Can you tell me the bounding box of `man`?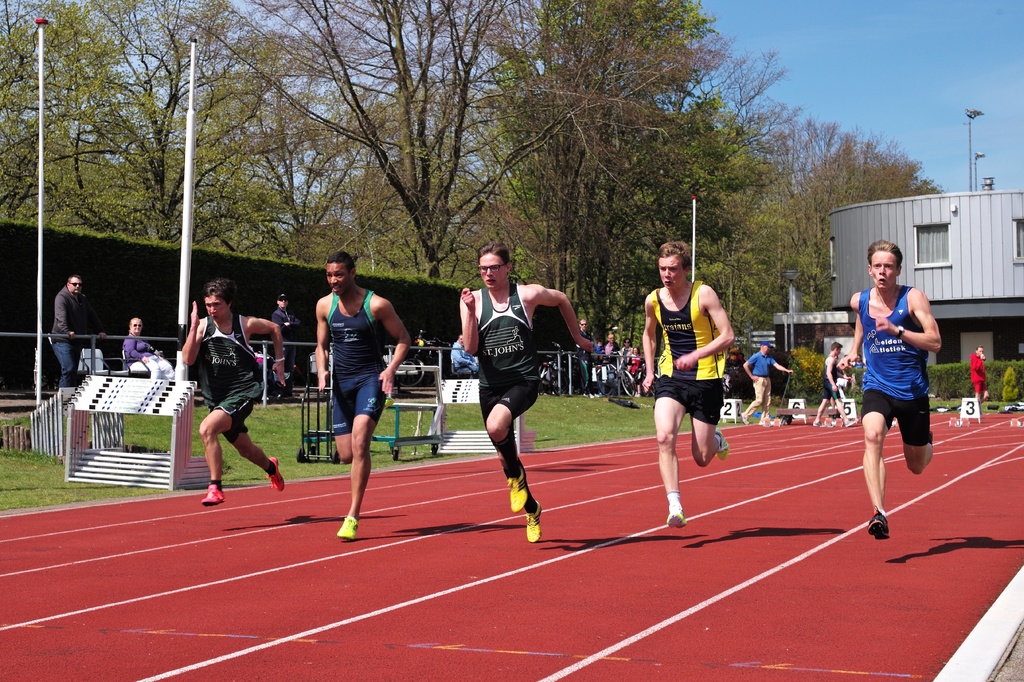
{"left": 579, "top": 317, "right": 589, "bottom": 340}.
